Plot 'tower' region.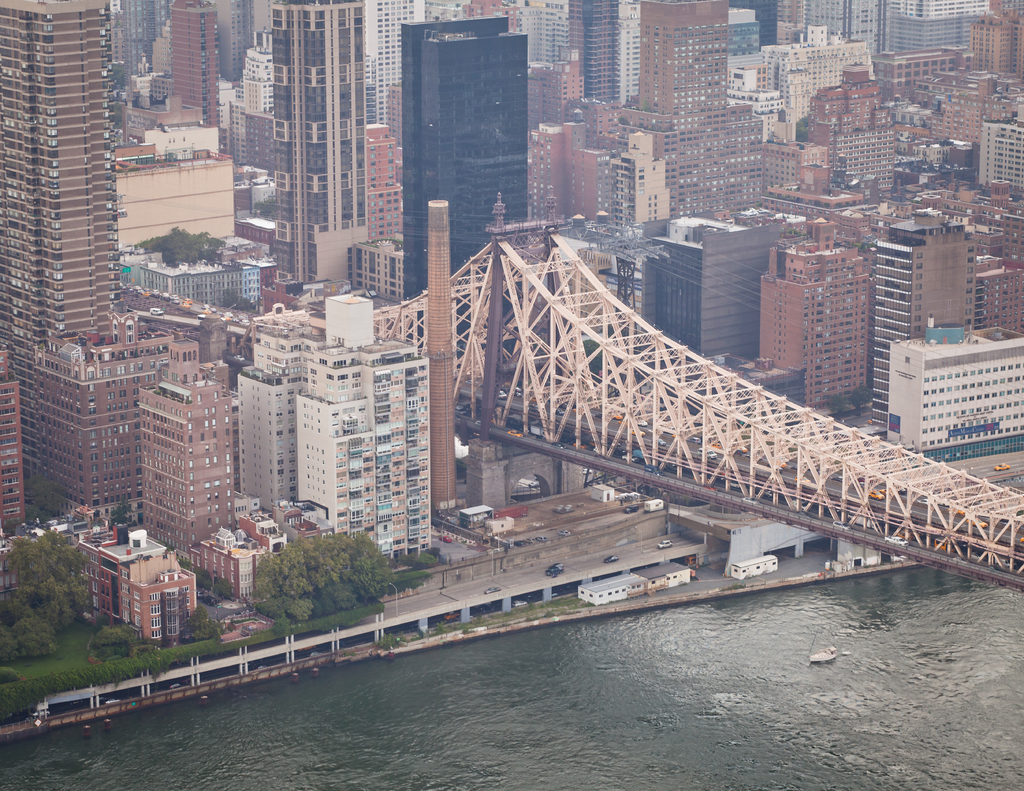
Plotted at Rect(120, 141, 239, 255).
